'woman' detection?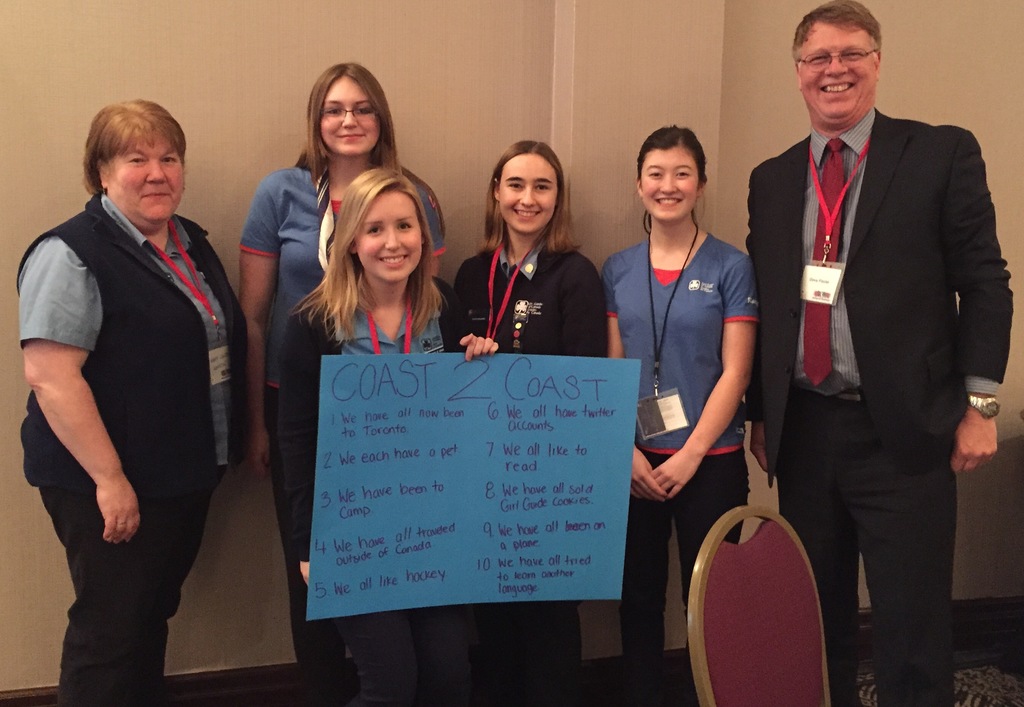
box(242, 61, 445, 706)
